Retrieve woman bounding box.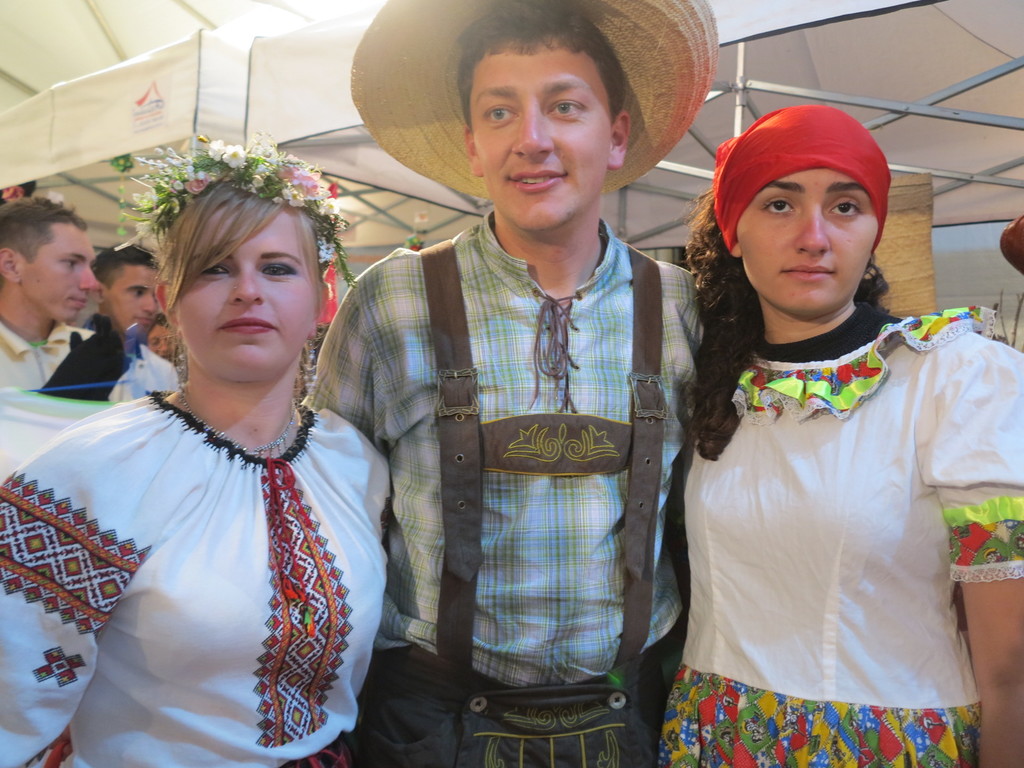
Bounding box: pyautogui.locateOnScreen(666, 99, 1023, 767).
